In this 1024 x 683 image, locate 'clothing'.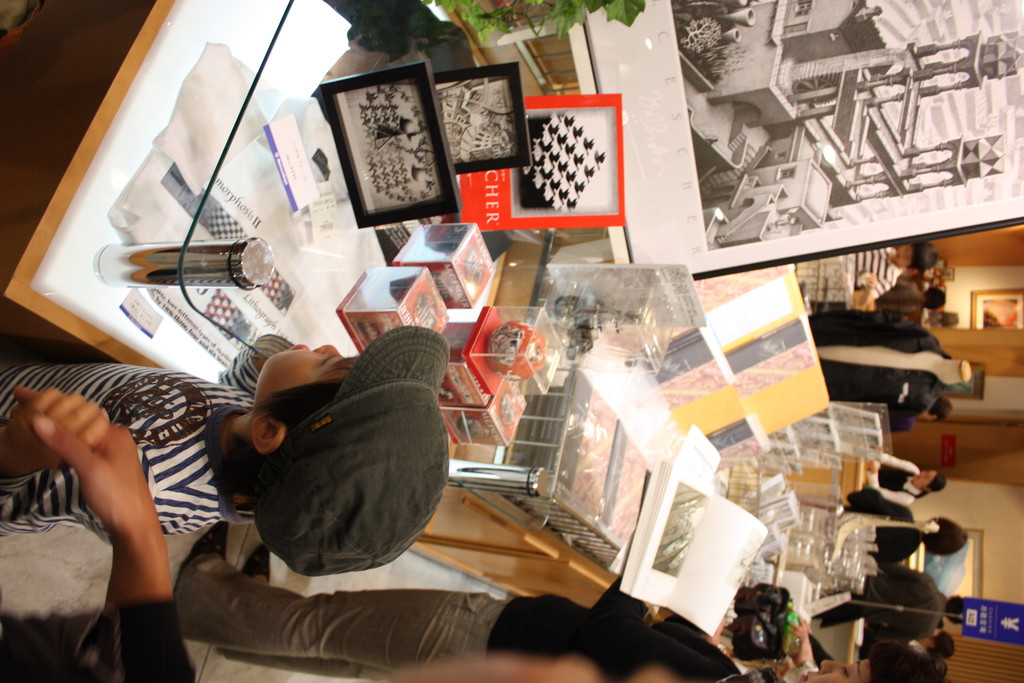
Bounding box: <region>883, 452, 922, 502</region>.
